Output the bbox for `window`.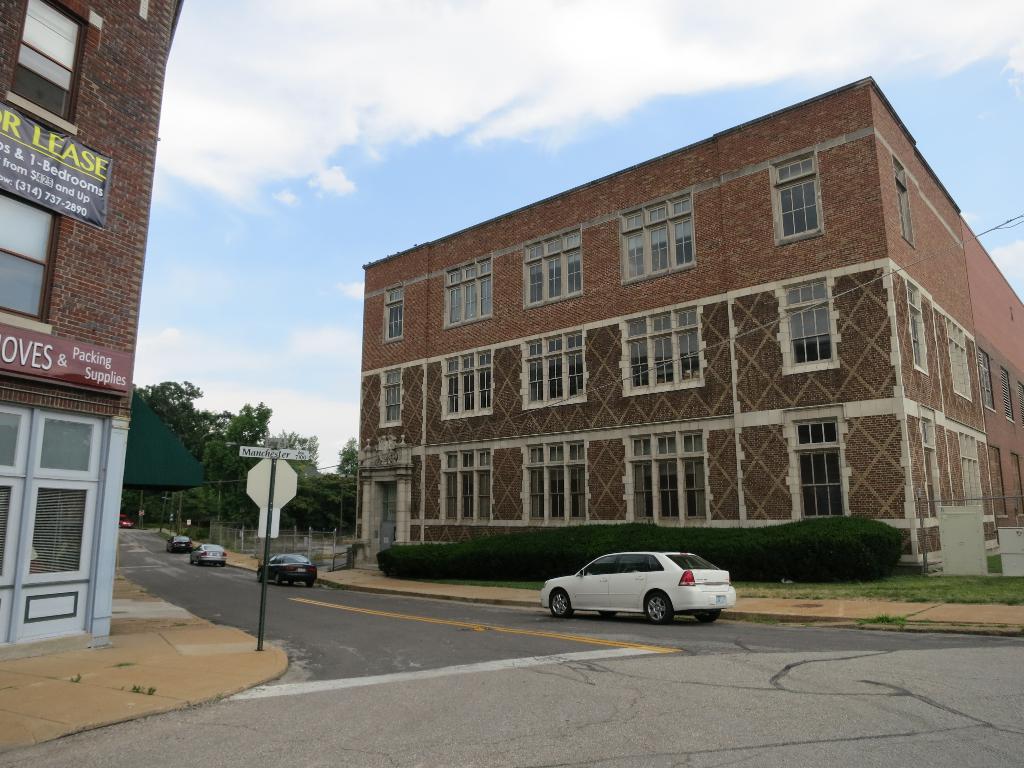
(955, 428, 986, 506).
